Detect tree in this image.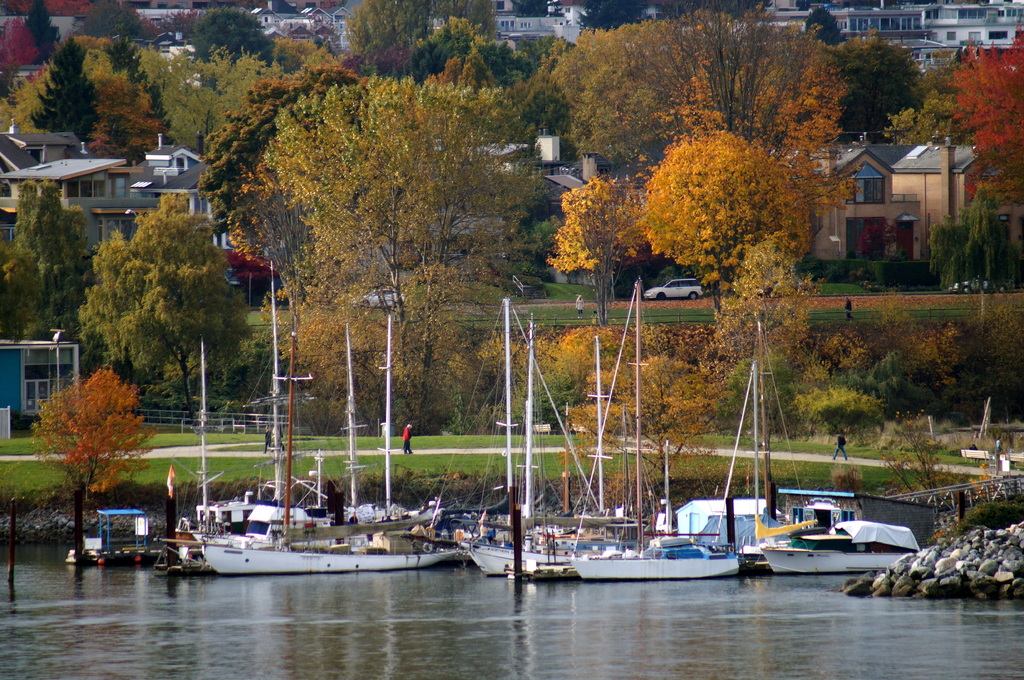
Detection: crop(963, 292, 1020, 429).
